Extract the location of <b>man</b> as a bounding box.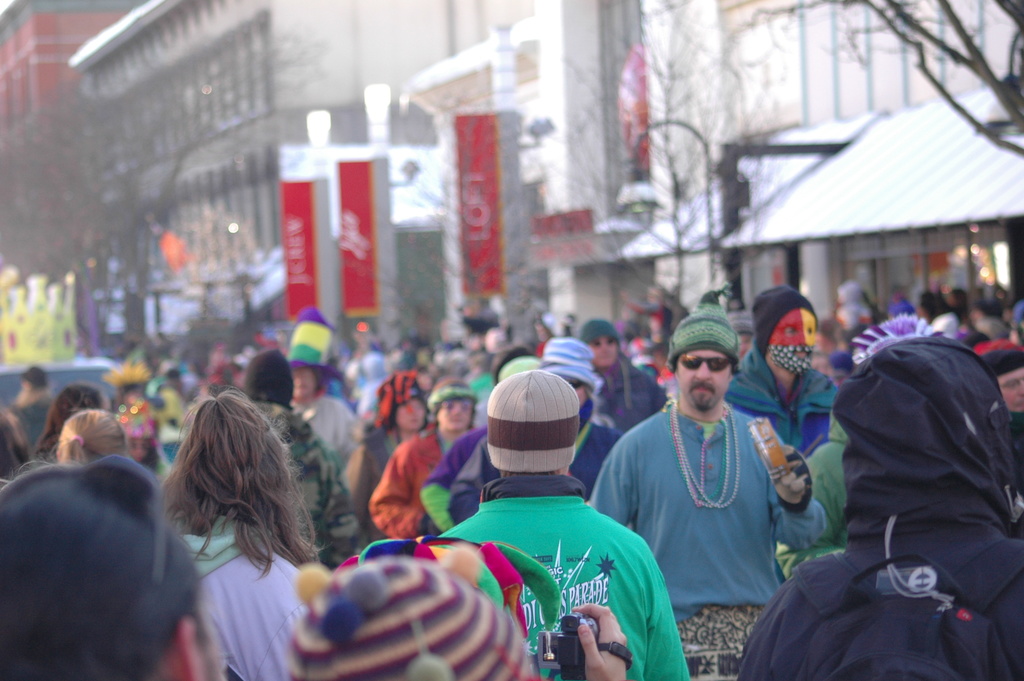
(607, 309, 827, 646).
